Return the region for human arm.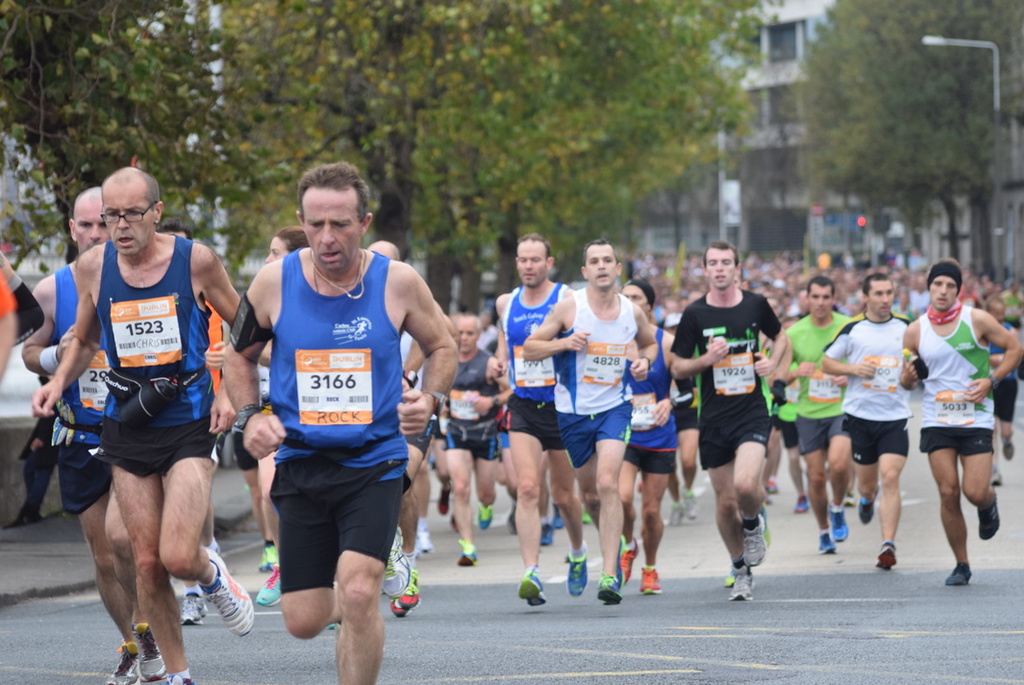
bbox(522, 297, 598, 360).
